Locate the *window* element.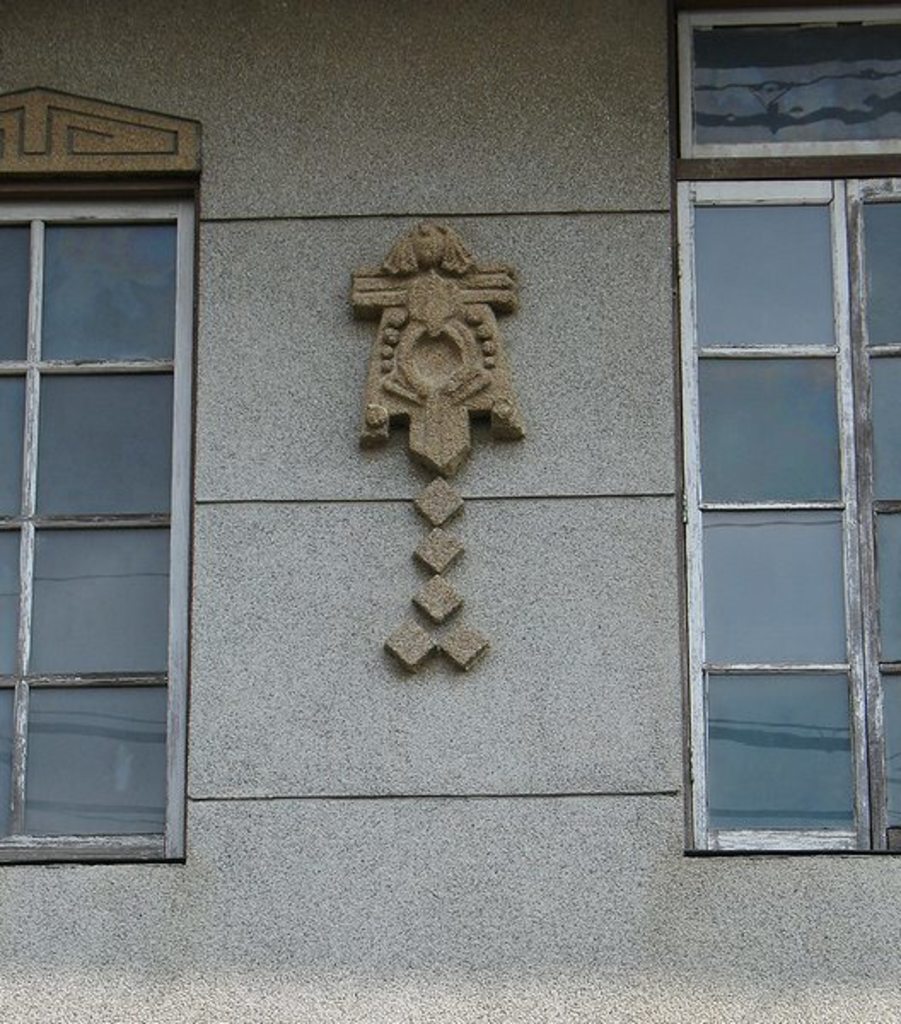
Element bbox: {"left": 0, "top": 179, "right": 188, "bottom": 860}.
